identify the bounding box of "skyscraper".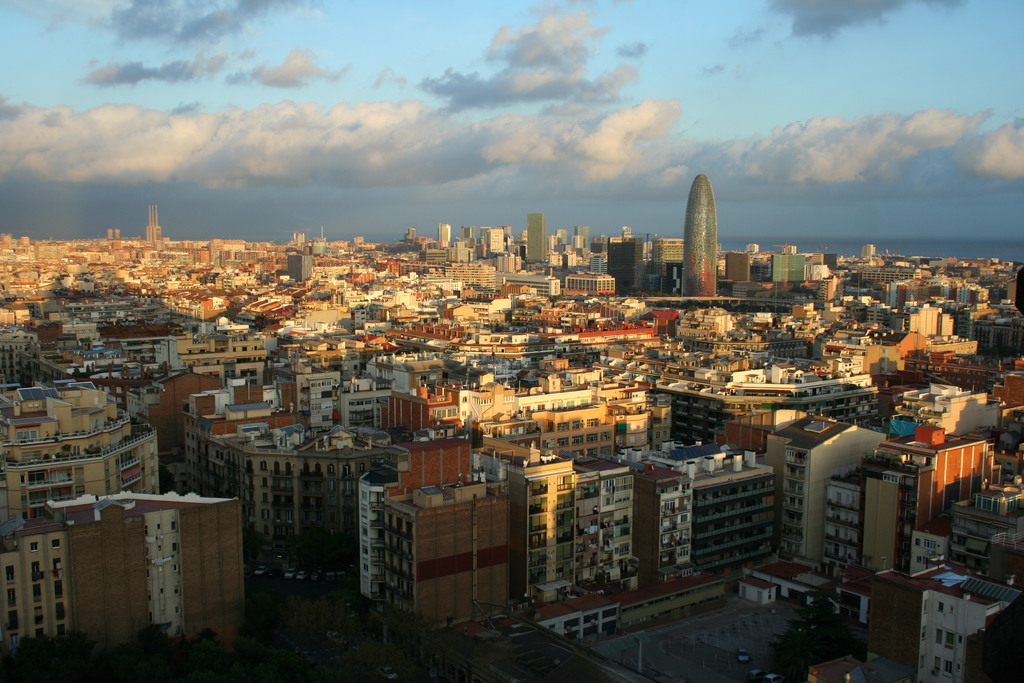
box(499, 270, 563, 299).
